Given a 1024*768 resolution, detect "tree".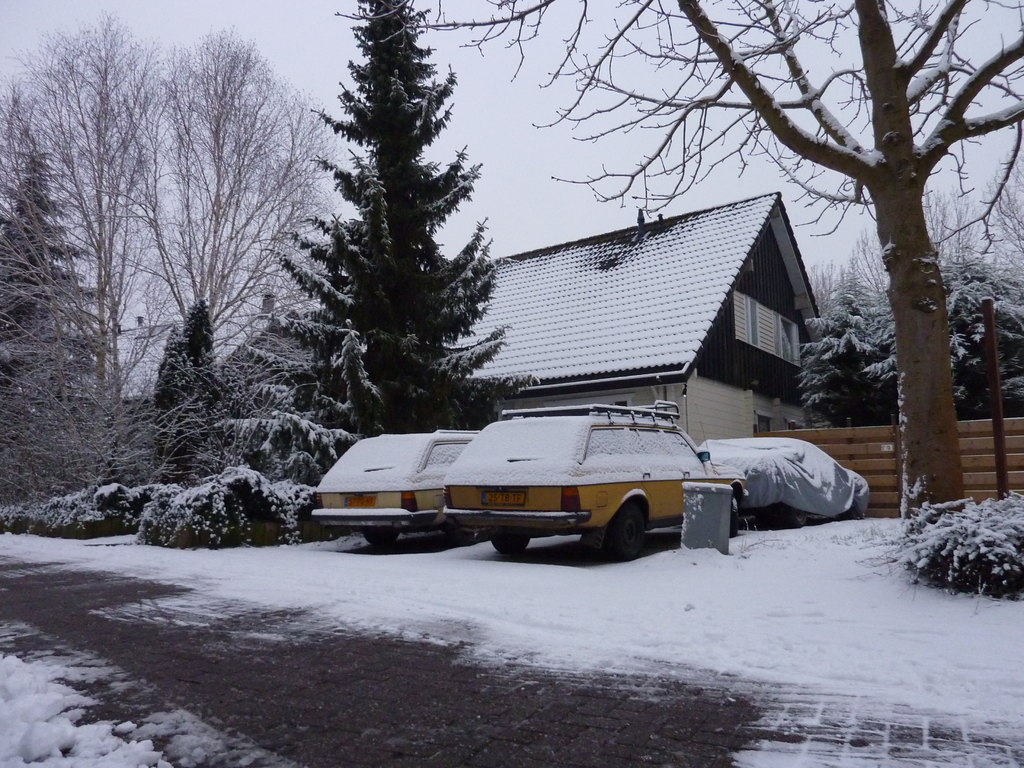
locate(806, 262, 852, 322).
